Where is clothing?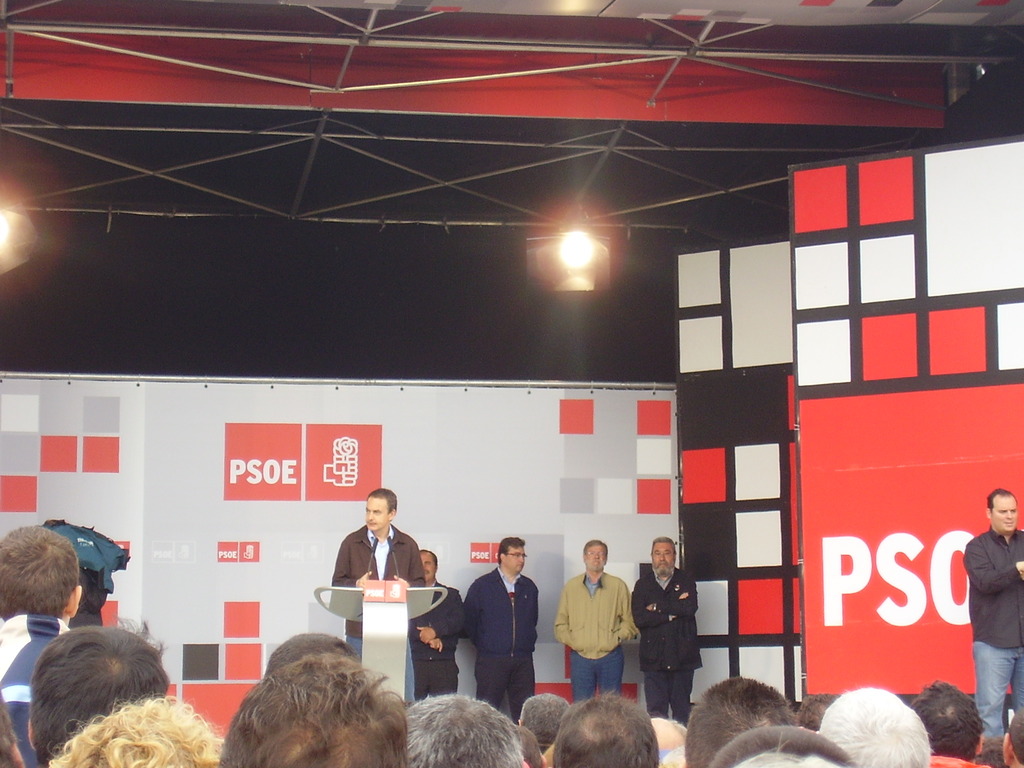
[552,561,641,696].
